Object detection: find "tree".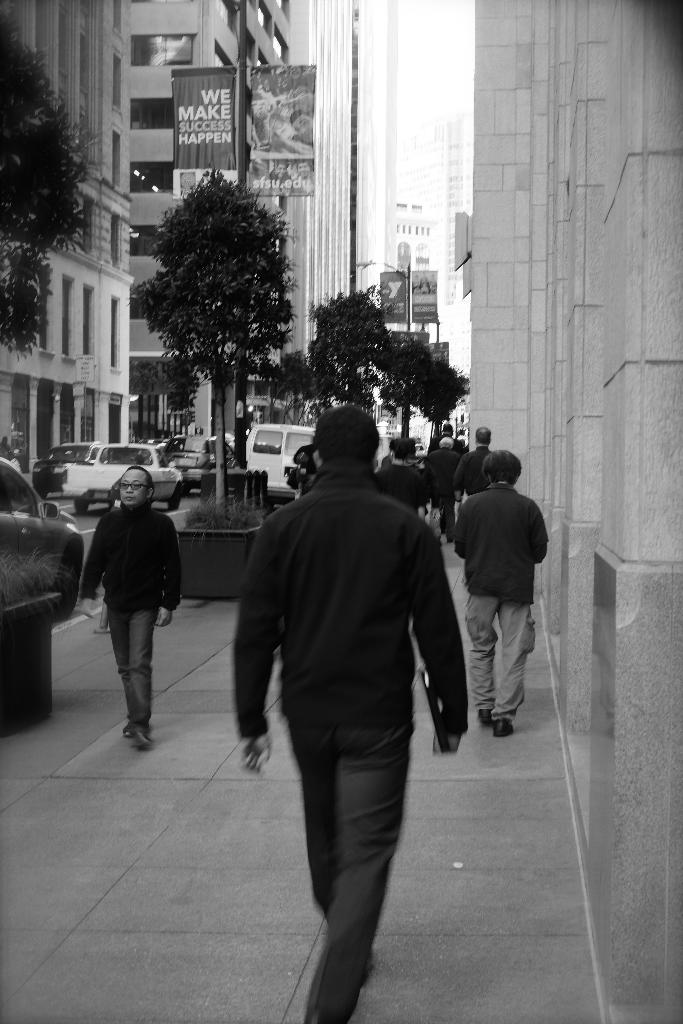
<region>303, 294, 392, 413</region>.
